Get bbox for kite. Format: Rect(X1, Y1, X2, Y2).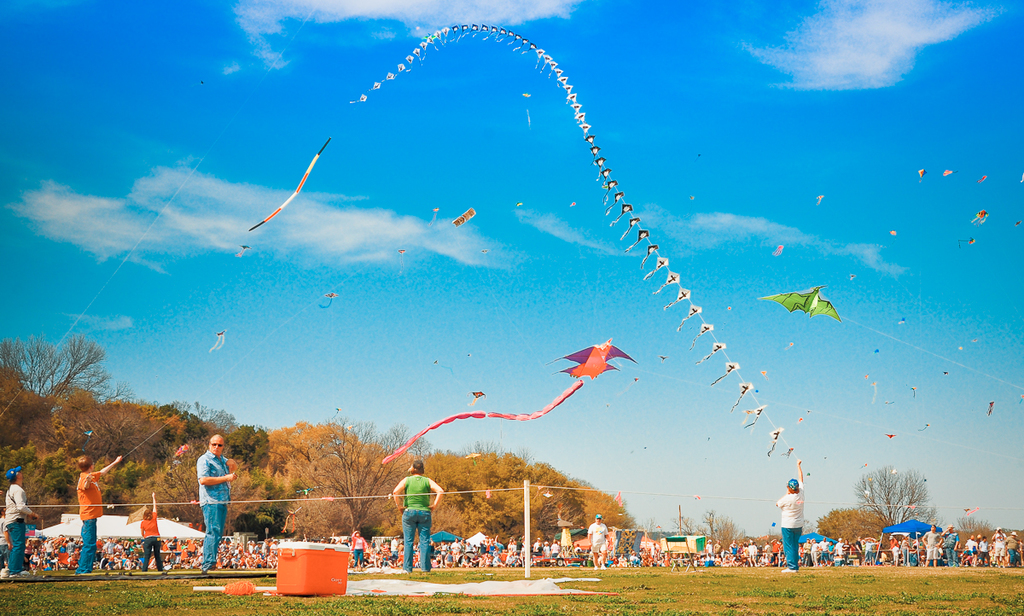
Rect(686, 318, 716, 350).
